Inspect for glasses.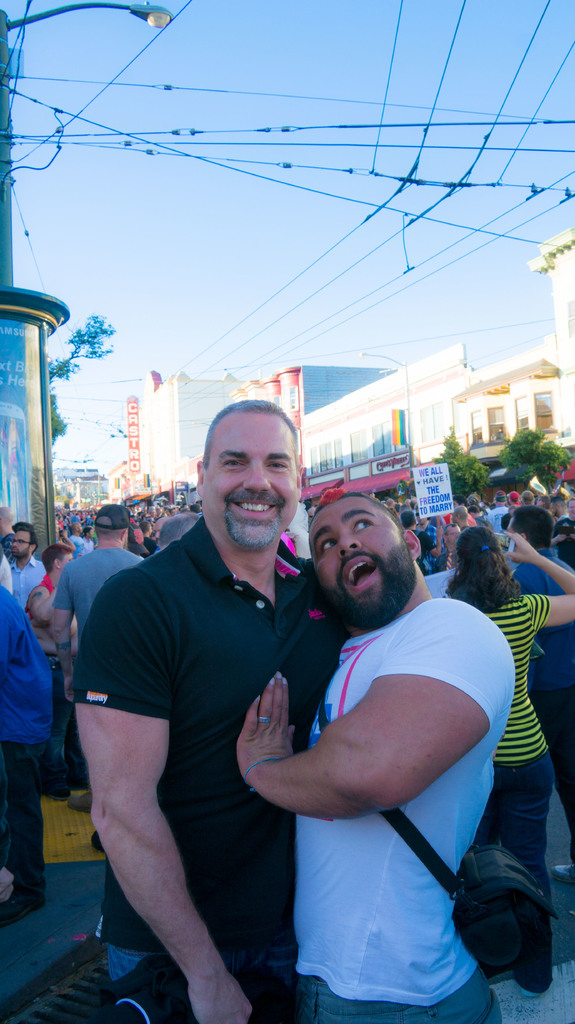
Inspection: {"x1": 0, "y1": 530, "x2": 36, "y2": 548}.
